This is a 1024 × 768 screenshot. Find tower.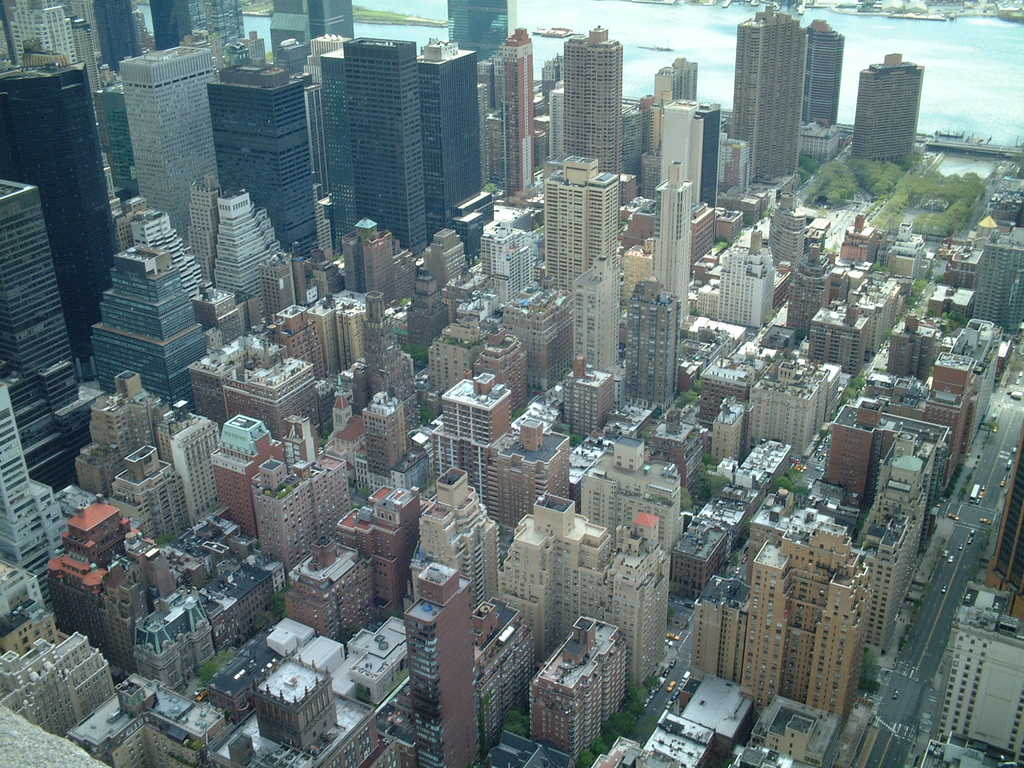
Bounding box: 1:2:1023:760.
